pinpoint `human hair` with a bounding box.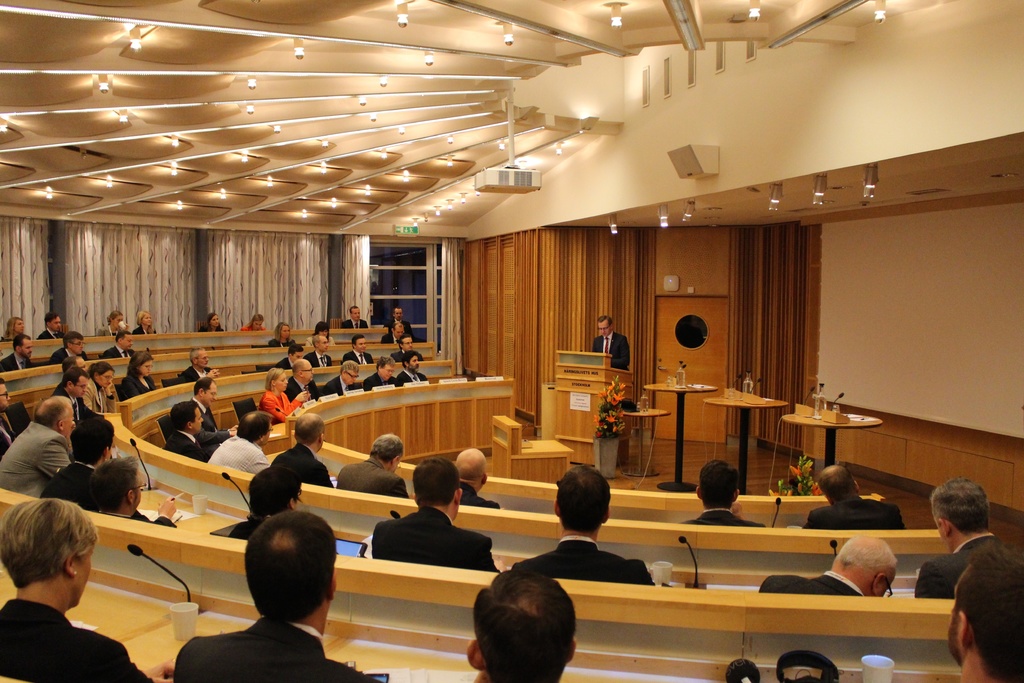
BBox(88, 457, 140, 514).
